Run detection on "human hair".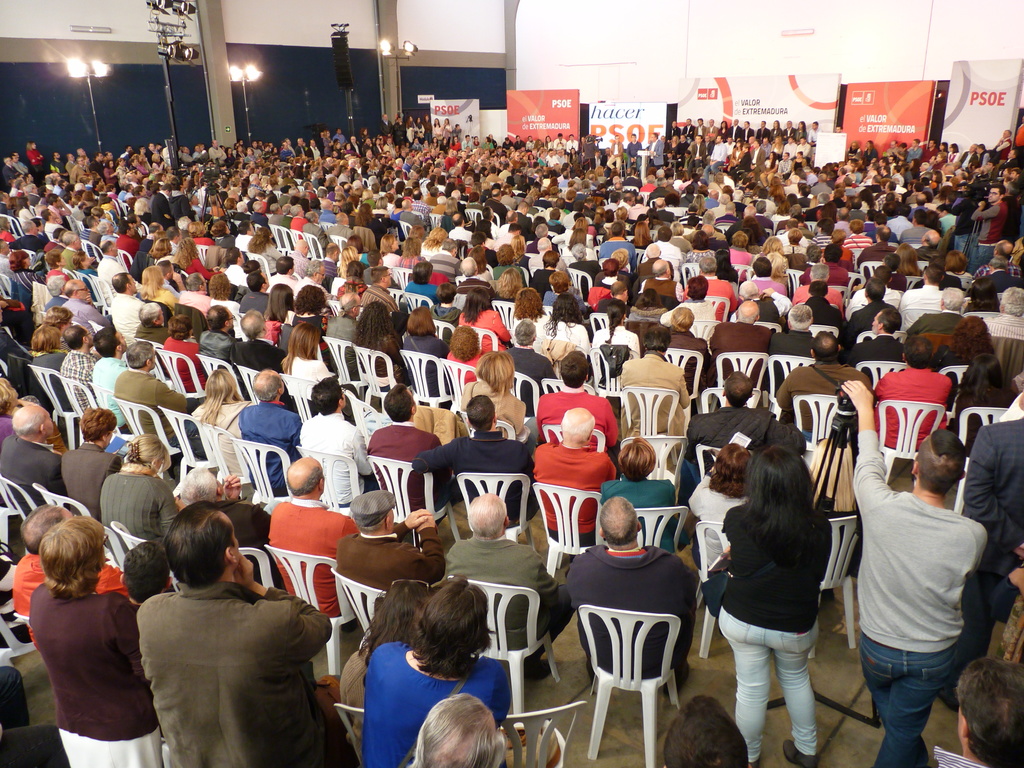
Result: BBox(185, 271, 206, 291).
